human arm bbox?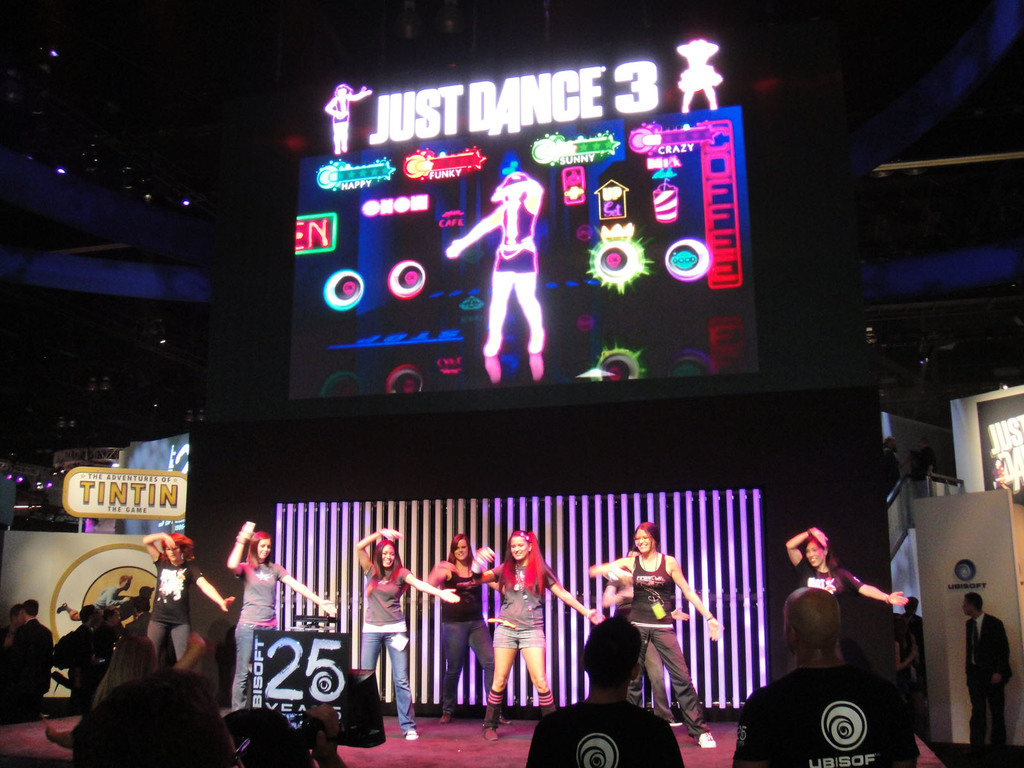
485:182:538:210
